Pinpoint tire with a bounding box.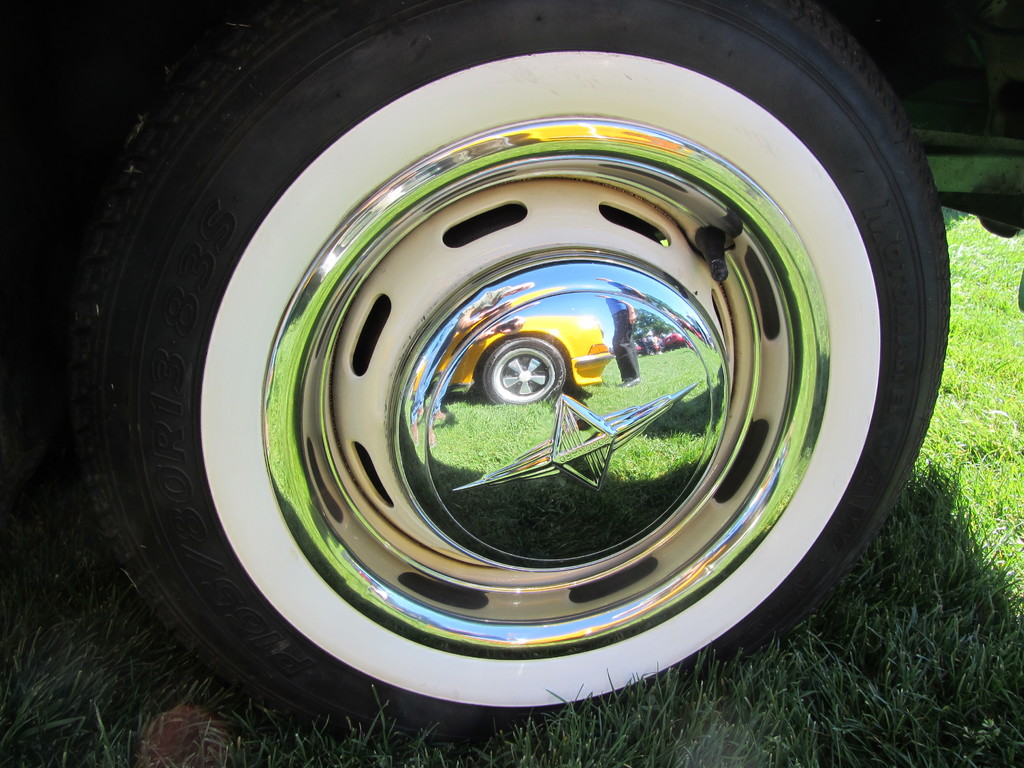
detection(38, 20, 1003, 733).
